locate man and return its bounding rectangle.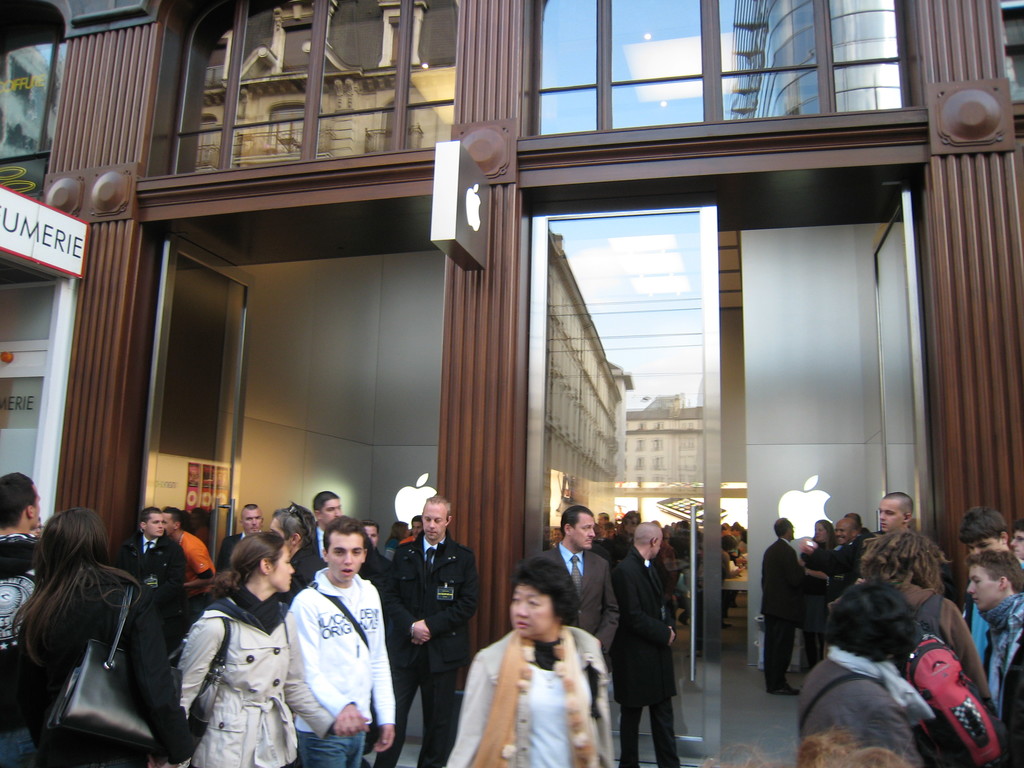
box=[388, 492, 488, 767].
